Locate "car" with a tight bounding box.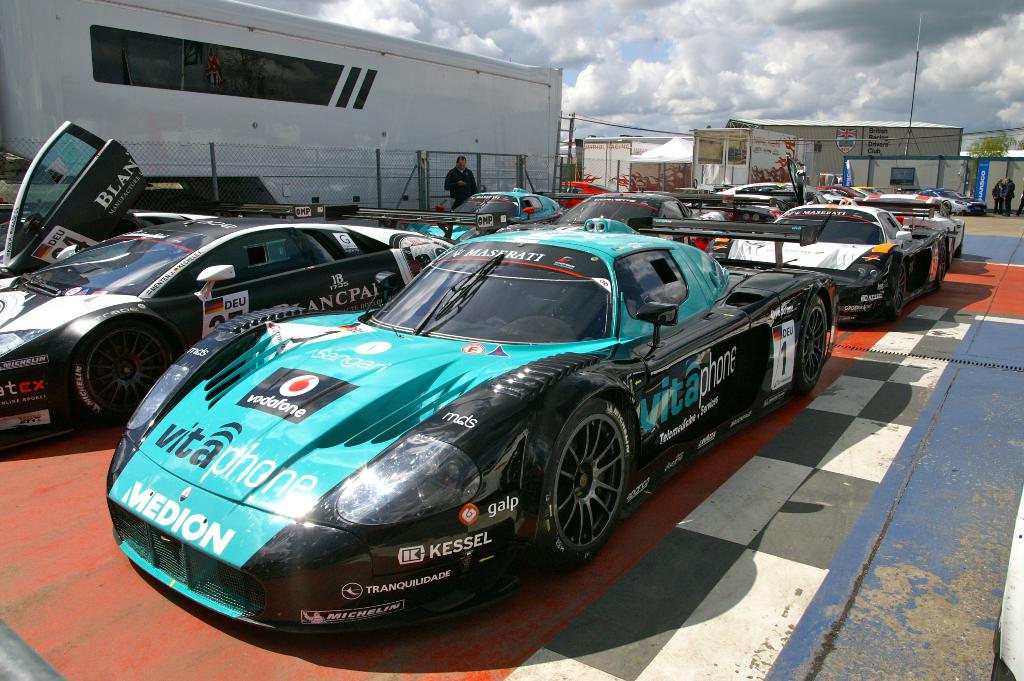
locate(717, 201, 956, 322).
